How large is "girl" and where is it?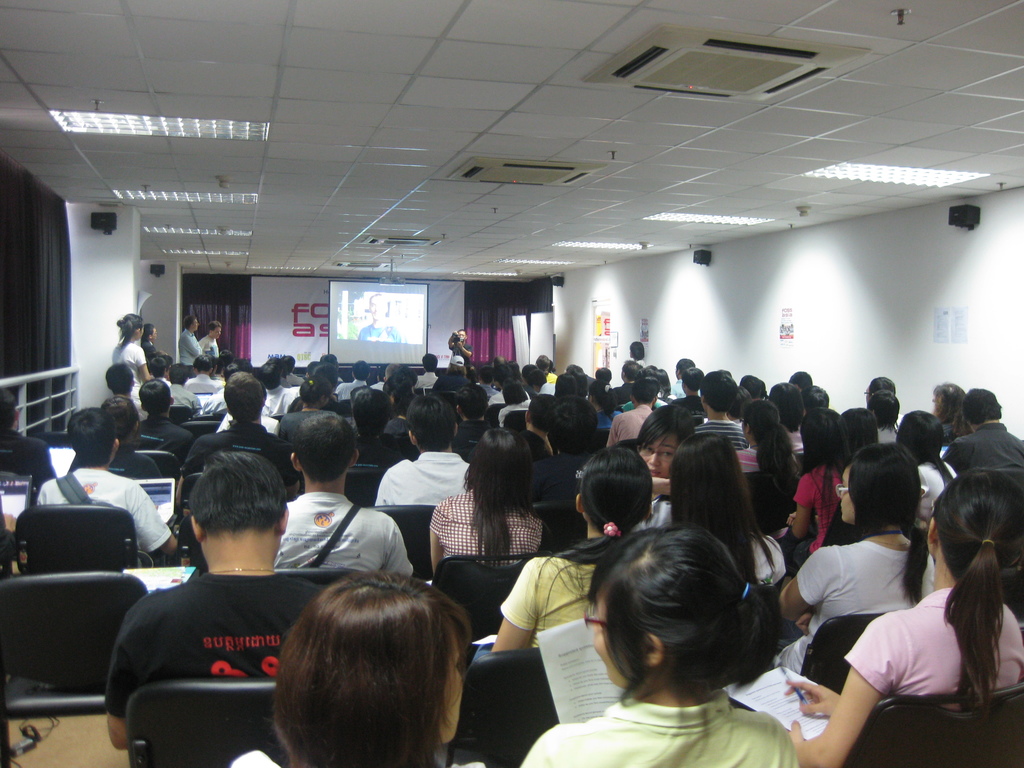
Bounding box: bbox(113, 314, 153, 422).
